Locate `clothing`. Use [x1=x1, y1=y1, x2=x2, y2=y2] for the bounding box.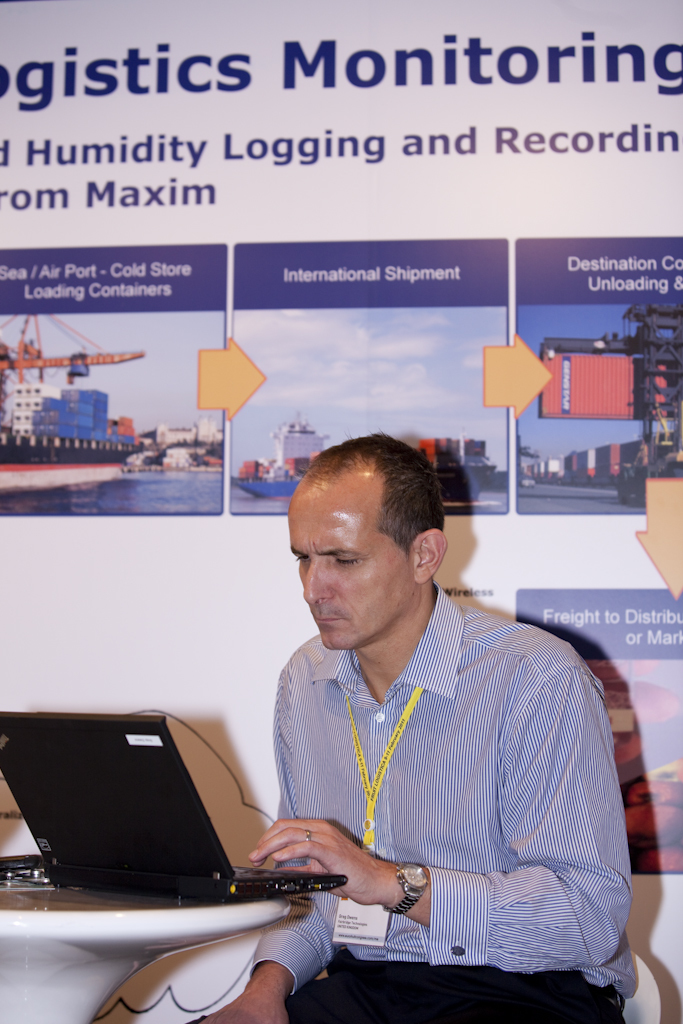
[x1=241, y1=584, x2=614, y2=991].
